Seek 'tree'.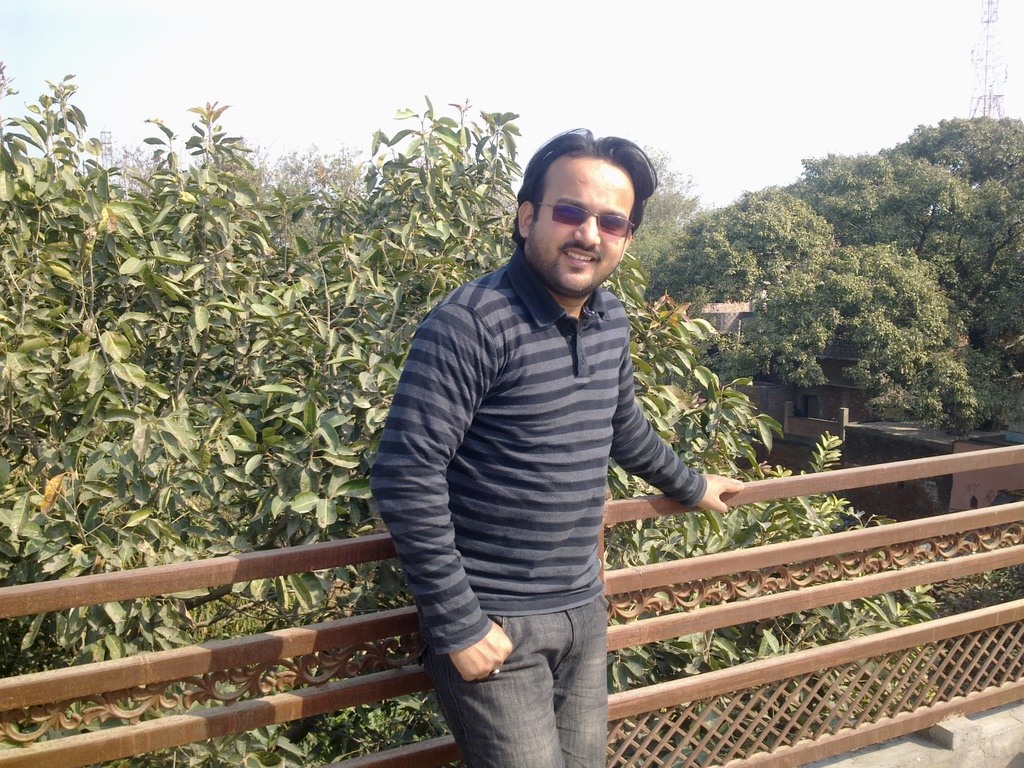
(left=778, top=108, right=1023, bottom=257).
